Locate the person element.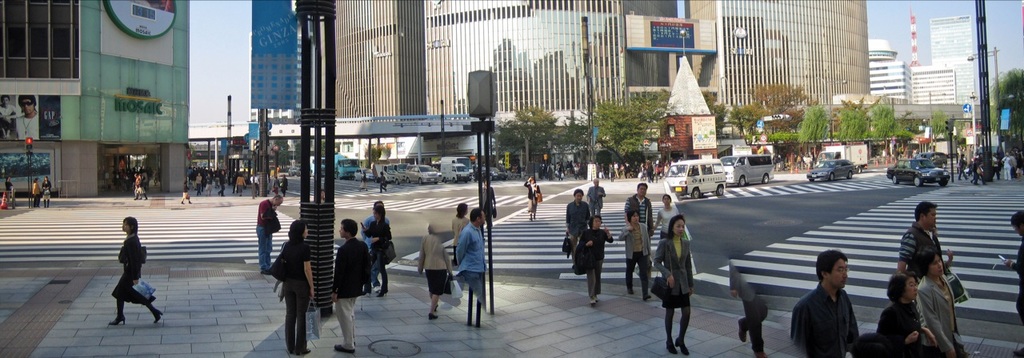
Element bbox: <box>907,239,967,357</box>.
